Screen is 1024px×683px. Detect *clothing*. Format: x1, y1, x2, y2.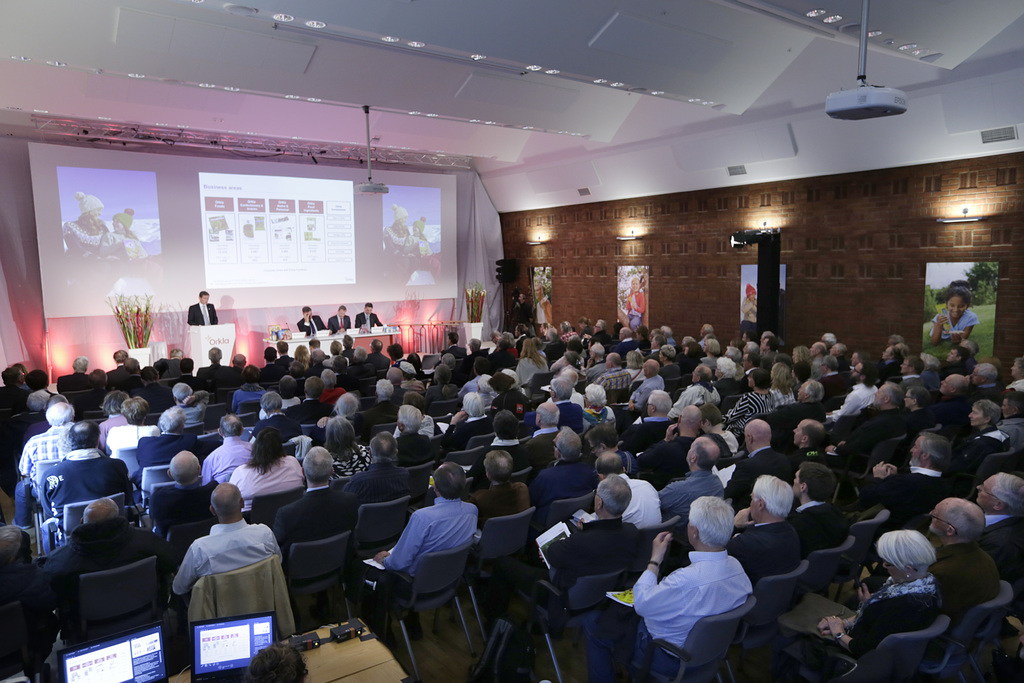
770, 384, 792, 403.
